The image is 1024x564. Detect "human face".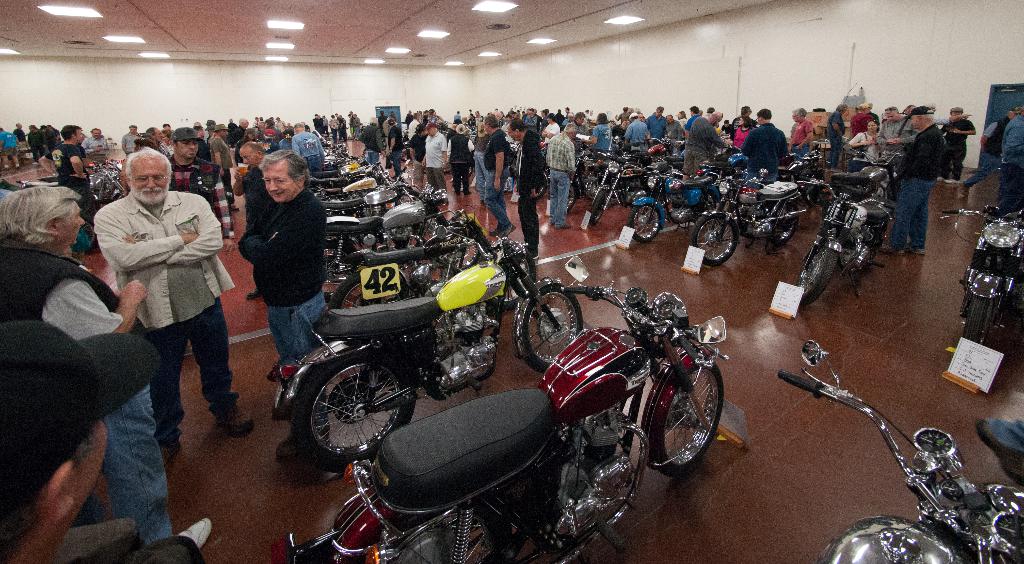
Detection: 75, 127, 83, 141.
